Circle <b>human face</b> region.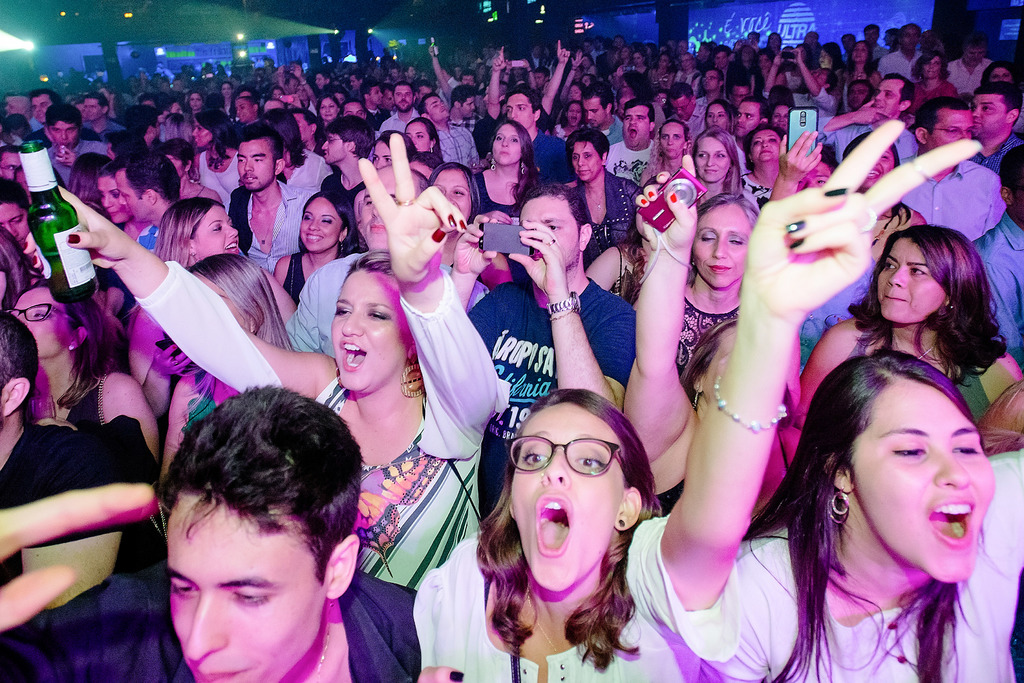
Region: <region>237, 136, 275, 190</region>.
